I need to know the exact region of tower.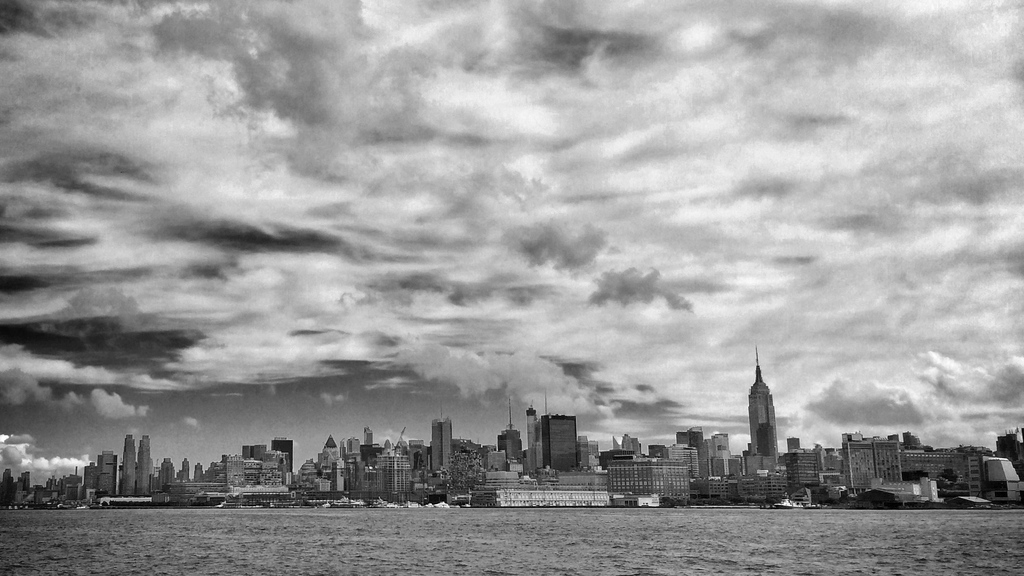
Region: [left=120, top=435, right=131, bottom=495].
